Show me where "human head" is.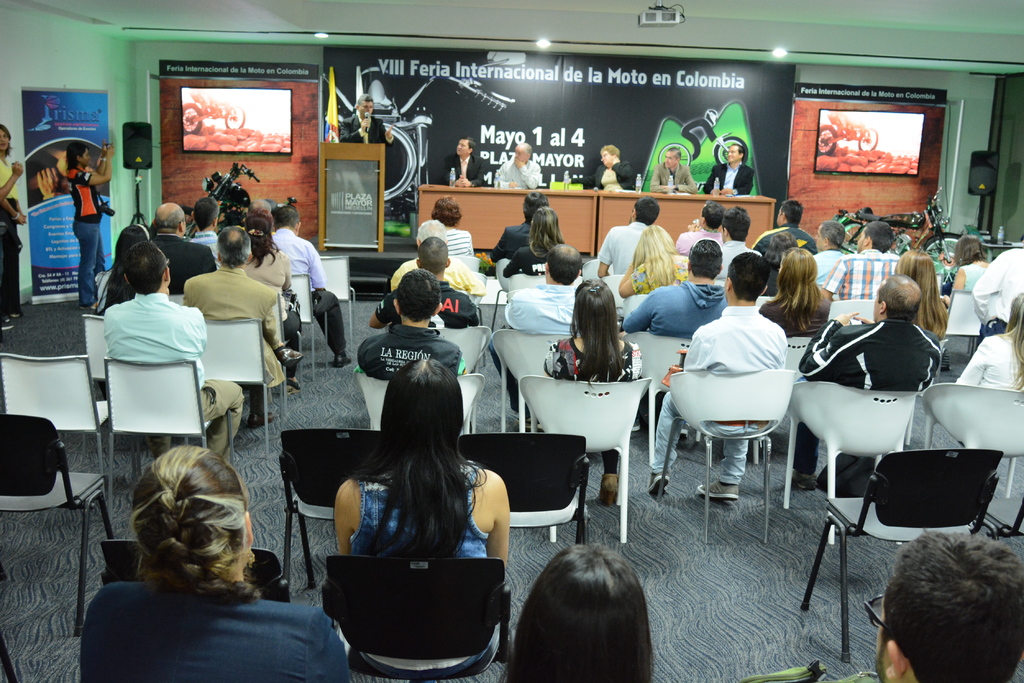
"human head" is at x1=727 y1=141 x2=747 y2=165.
